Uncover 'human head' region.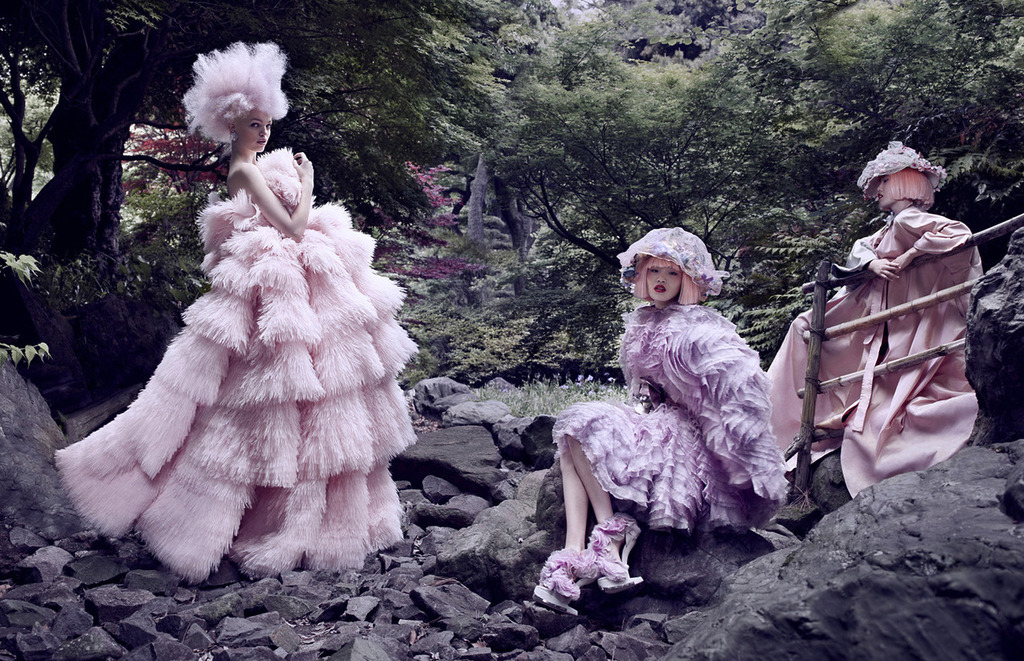
Uncovered: <box>851,138,946,210</box>.
